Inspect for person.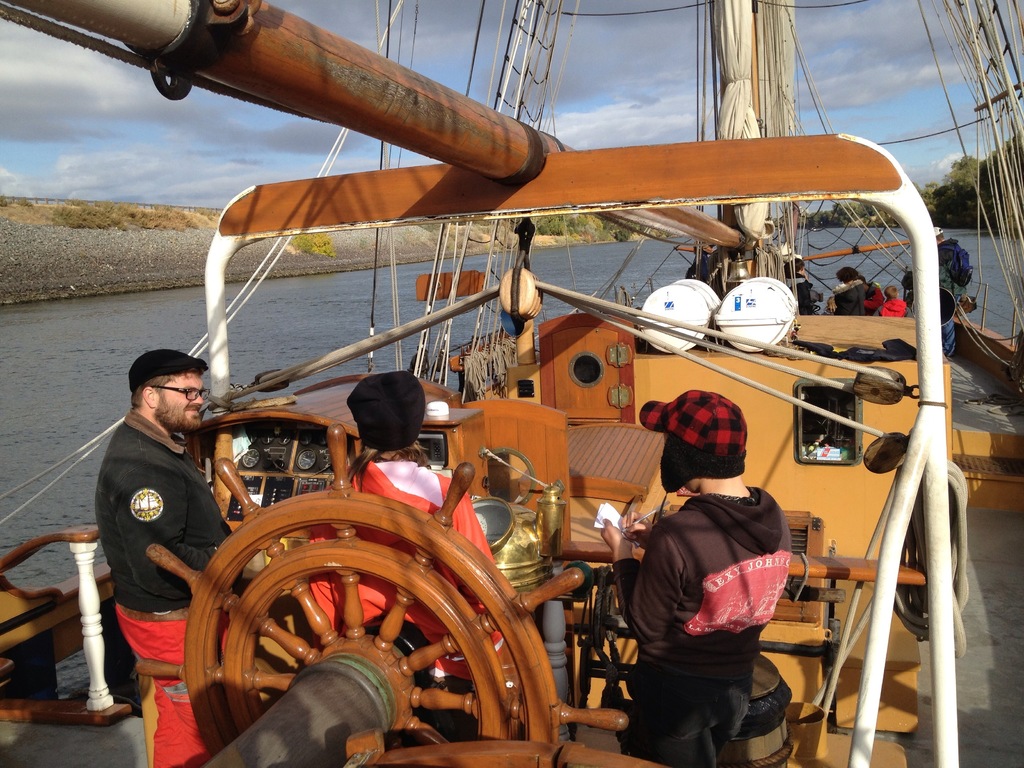
Inspection: [x1=608, y1=436, x2=801, y2=767].
